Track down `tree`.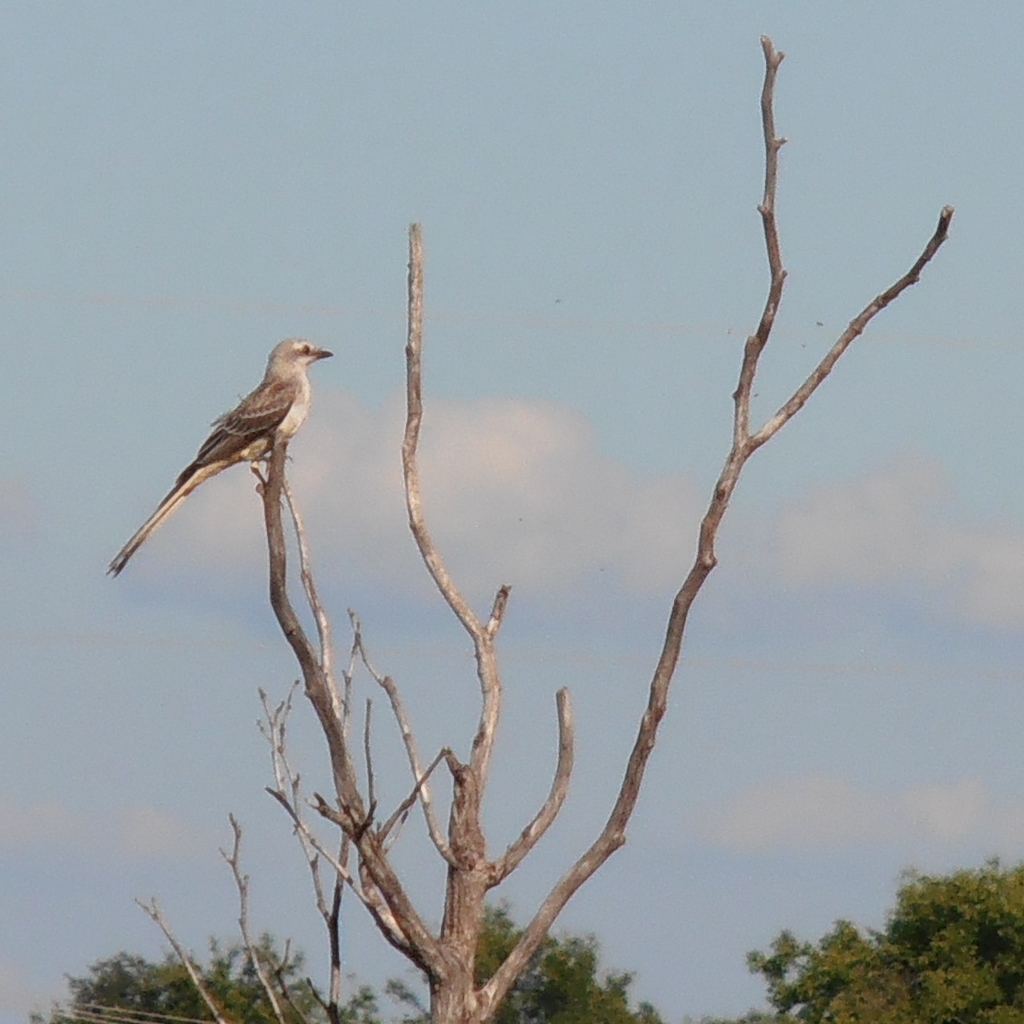
Tracked to (0,39,1023,1001).
